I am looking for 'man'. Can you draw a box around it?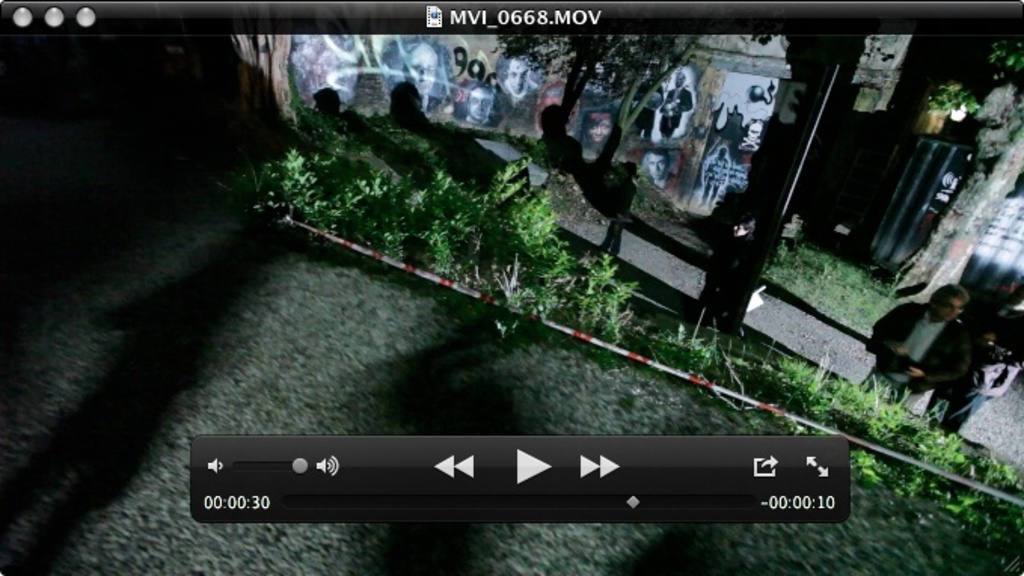
Sure, the bounding box is bbox(632, 77, 667, 142).
